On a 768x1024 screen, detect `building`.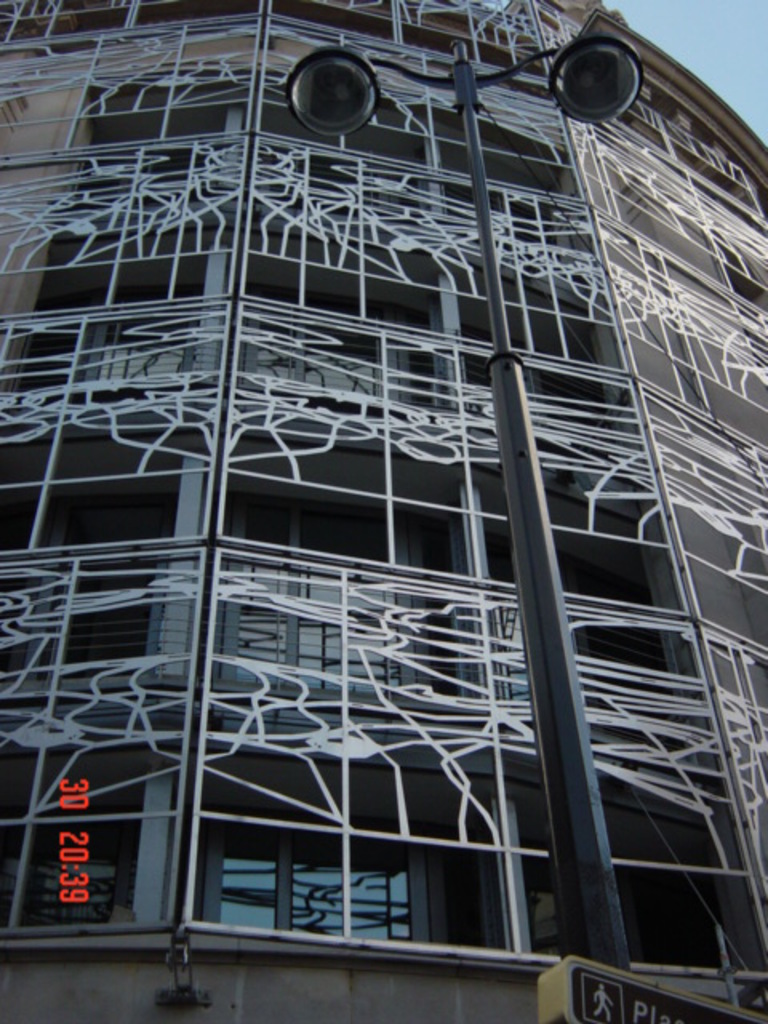
[left=0, top=0, right=757, bottom=1018].
